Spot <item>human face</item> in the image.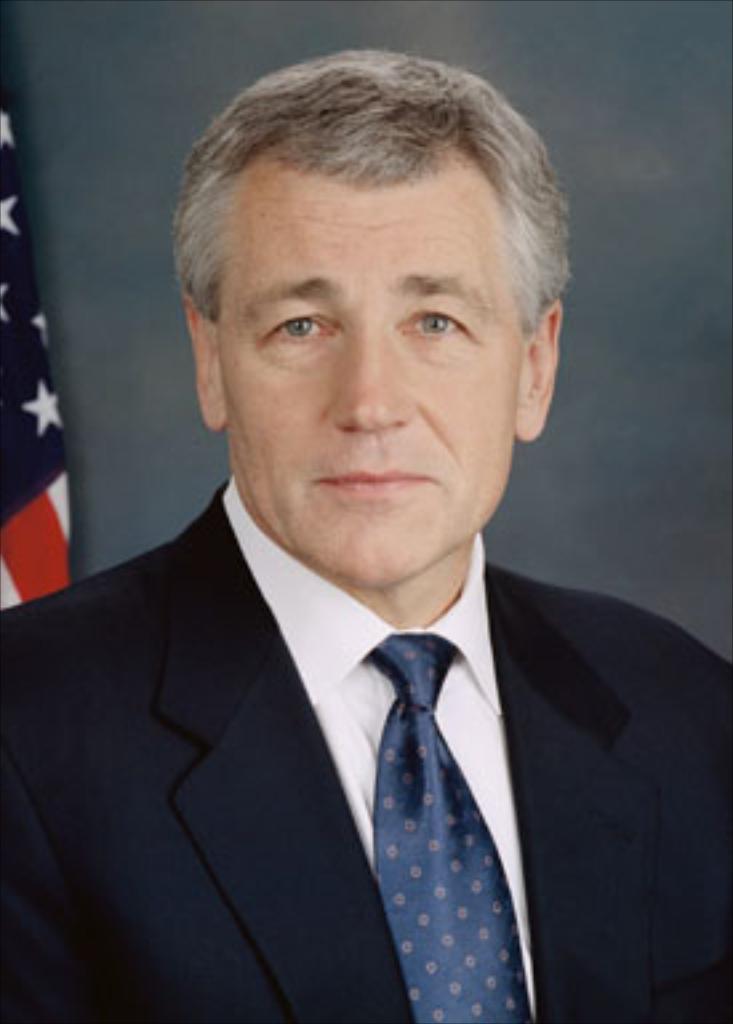
<item>human face</item> found at {"x1": 213, "y1": 149, "x2": 528, "y2": 587}.
